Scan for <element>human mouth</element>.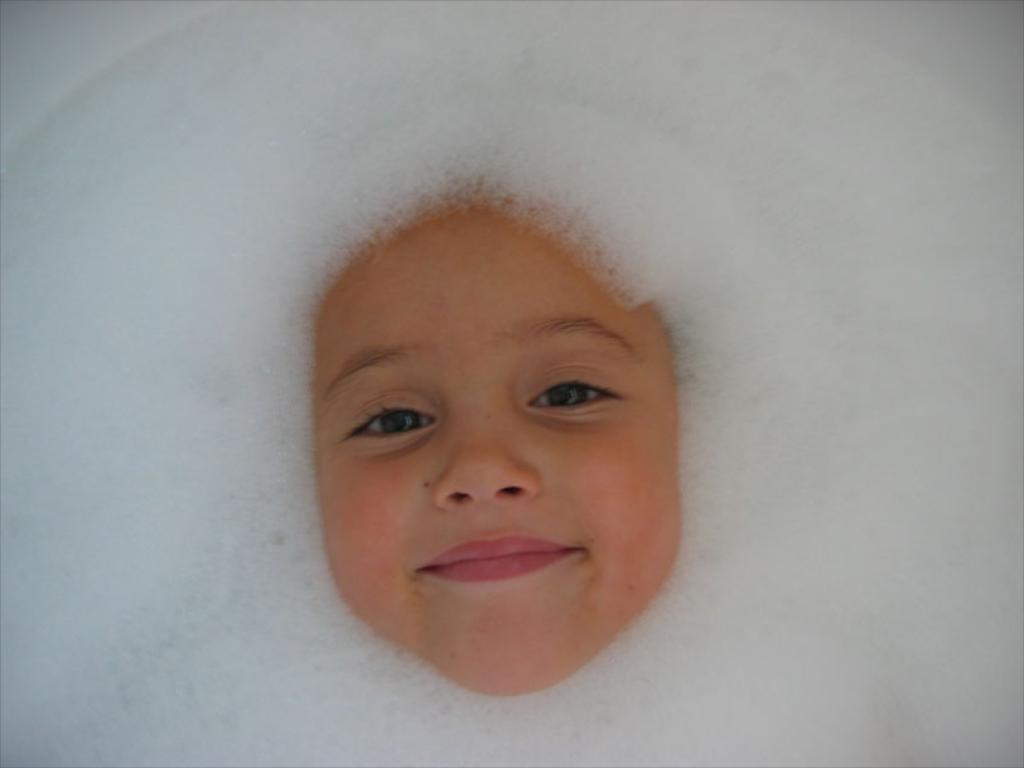
Scan result: region(412, 534, 582, 582).
